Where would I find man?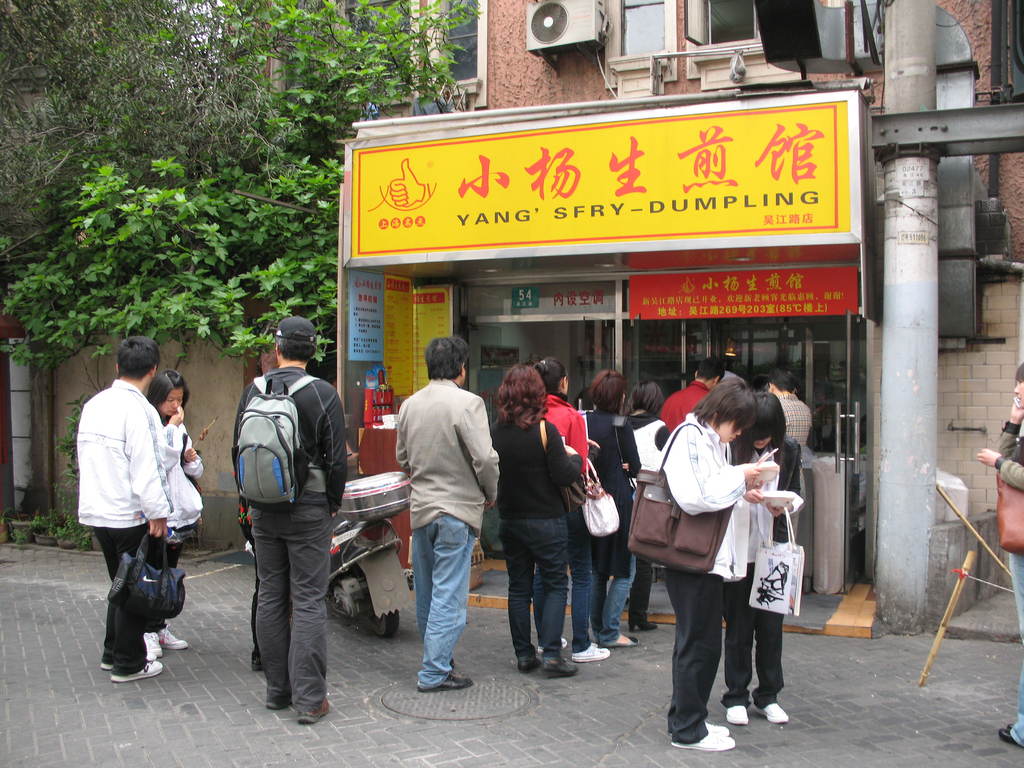
At pyautogui.locateOnScreen(757, 364, 813, 460).
